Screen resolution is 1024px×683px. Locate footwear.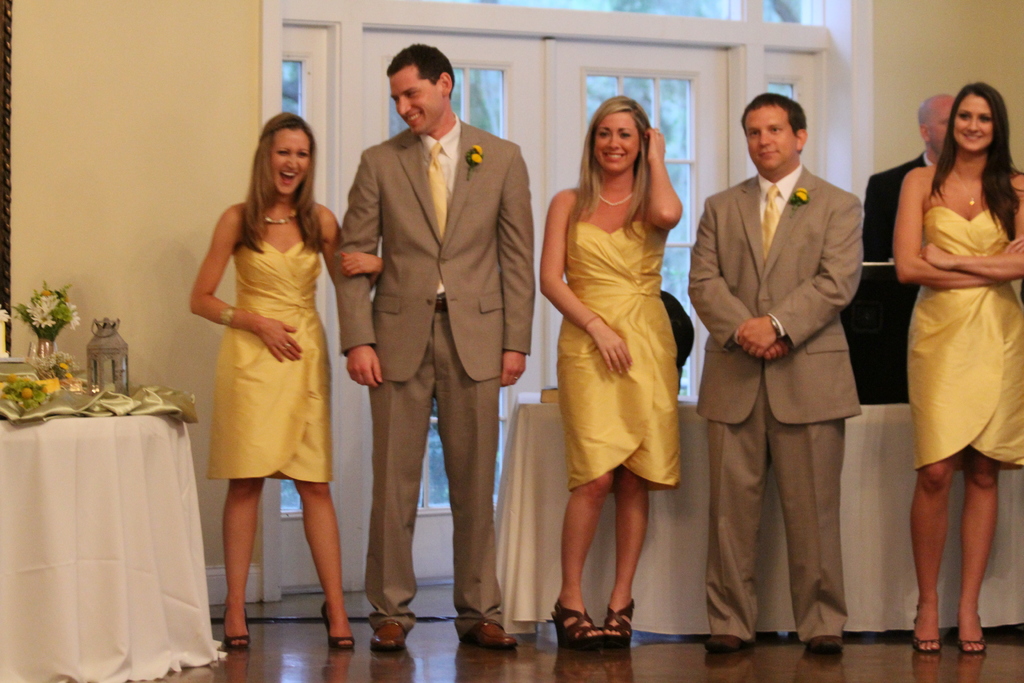
locate(312, 602, 356, 653).
